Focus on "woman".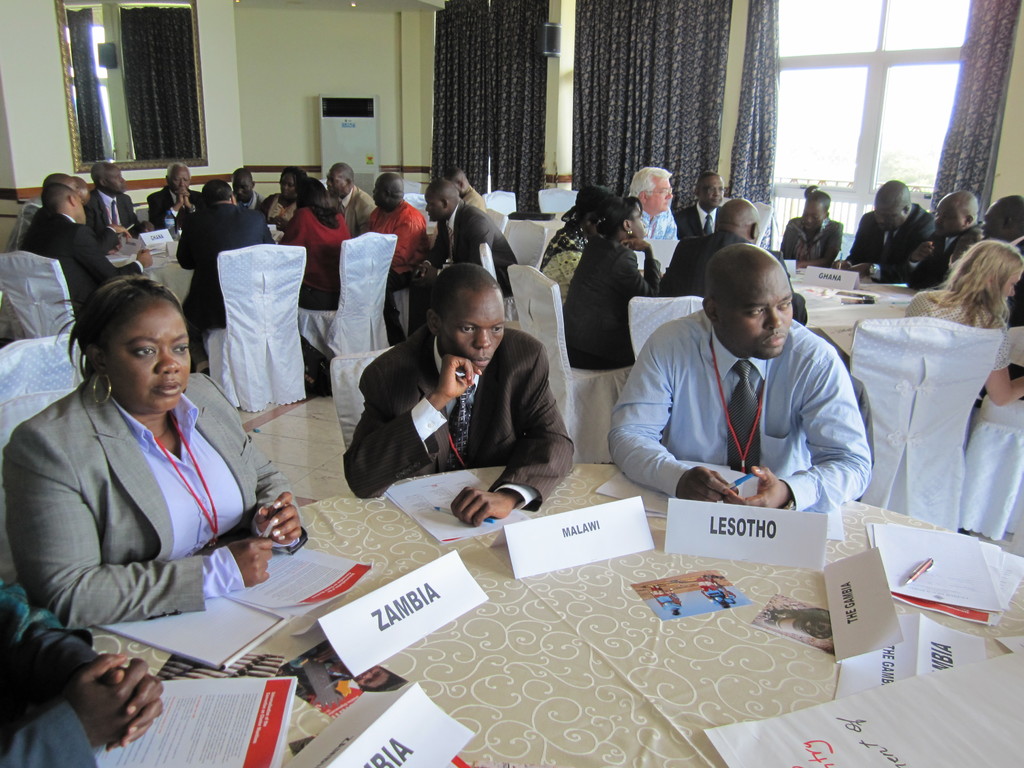
Focused at BBox(21, 250, 262, 686).
